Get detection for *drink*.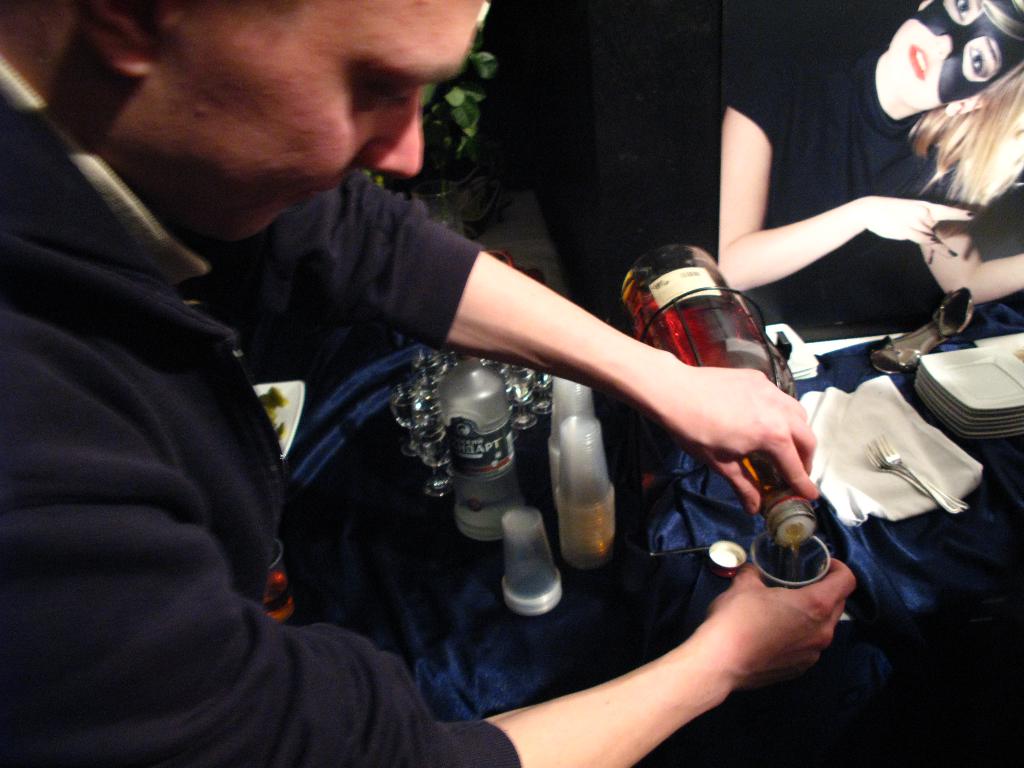
Detection: locate(453, 347, 523, 539).
